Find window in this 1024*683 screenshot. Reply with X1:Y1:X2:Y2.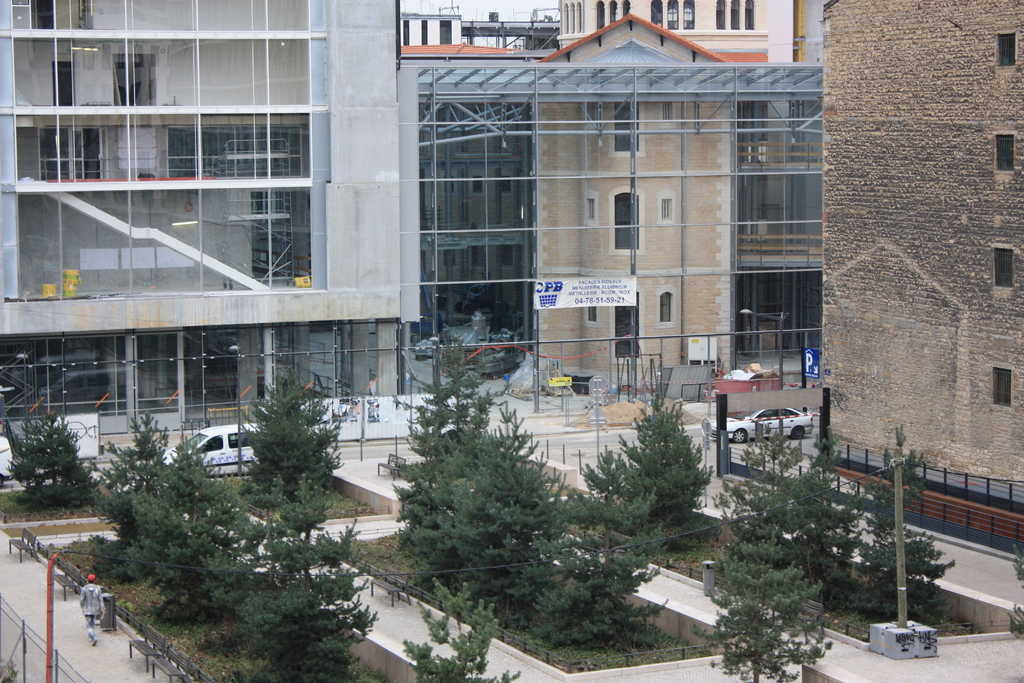
608:0:618:24.
